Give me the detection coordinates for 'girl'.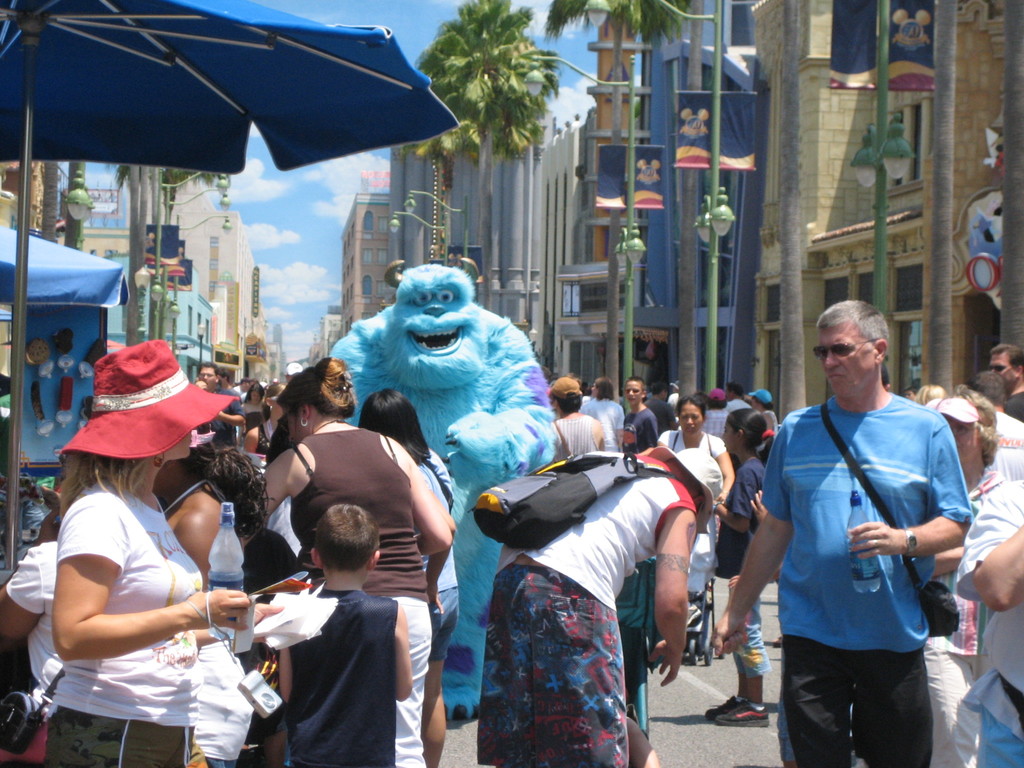
707, 405, 772, 725.
